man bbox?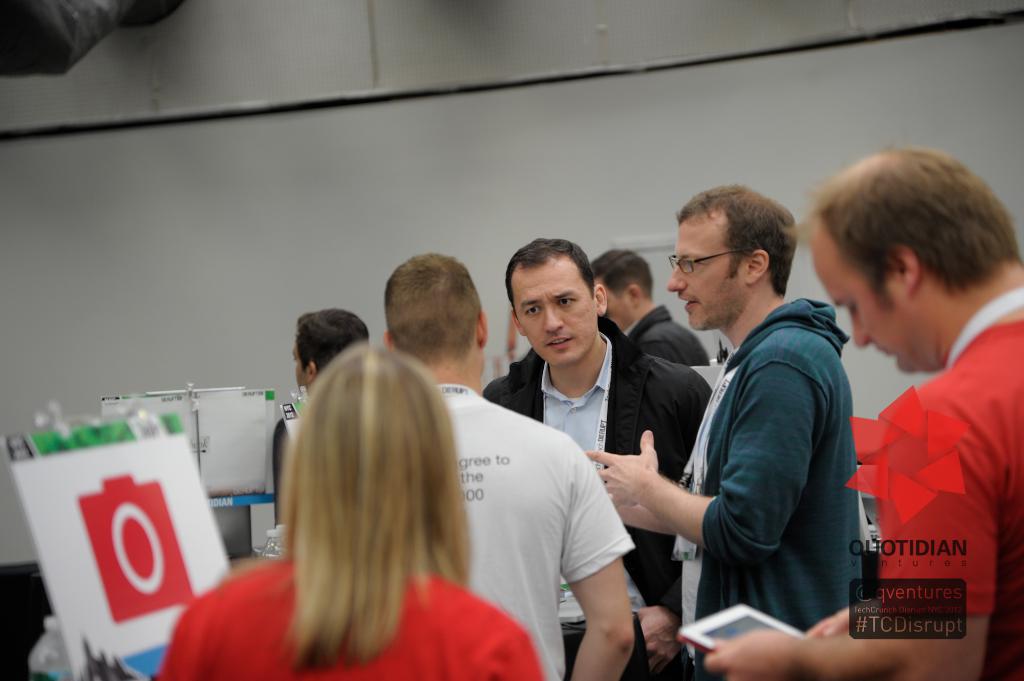
<region>270, 306, 372, 516</region>
